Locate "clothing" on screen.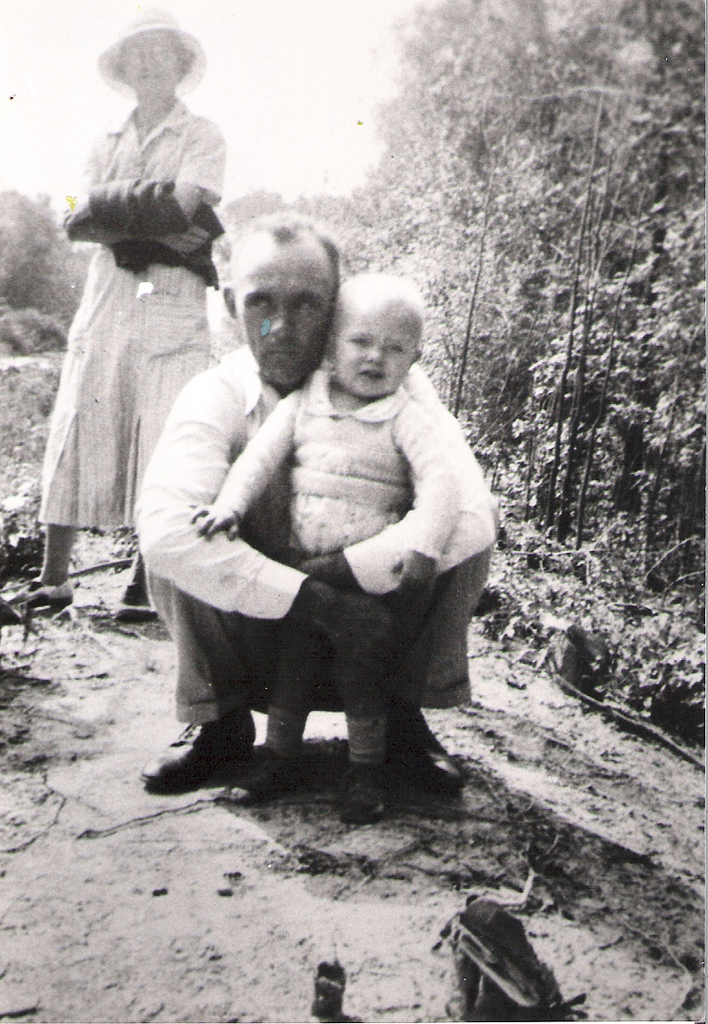
On screen at pyautogui.locateOnScreen(34, 63, 238, 584).
